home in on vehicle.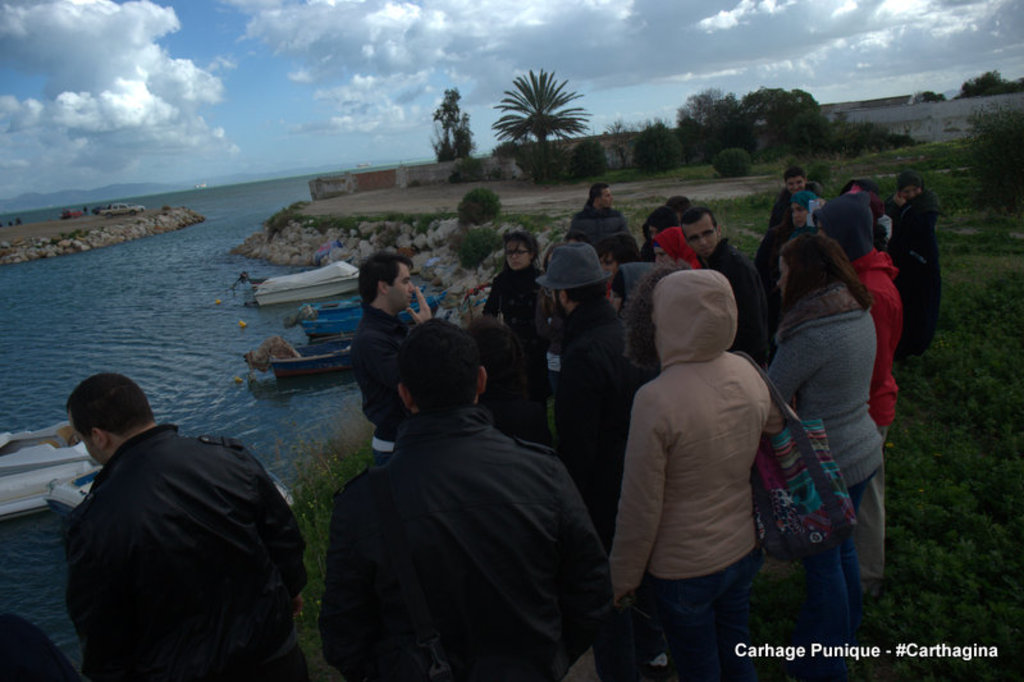
Homed in at <region>255, 340, 355, 366</region>.
